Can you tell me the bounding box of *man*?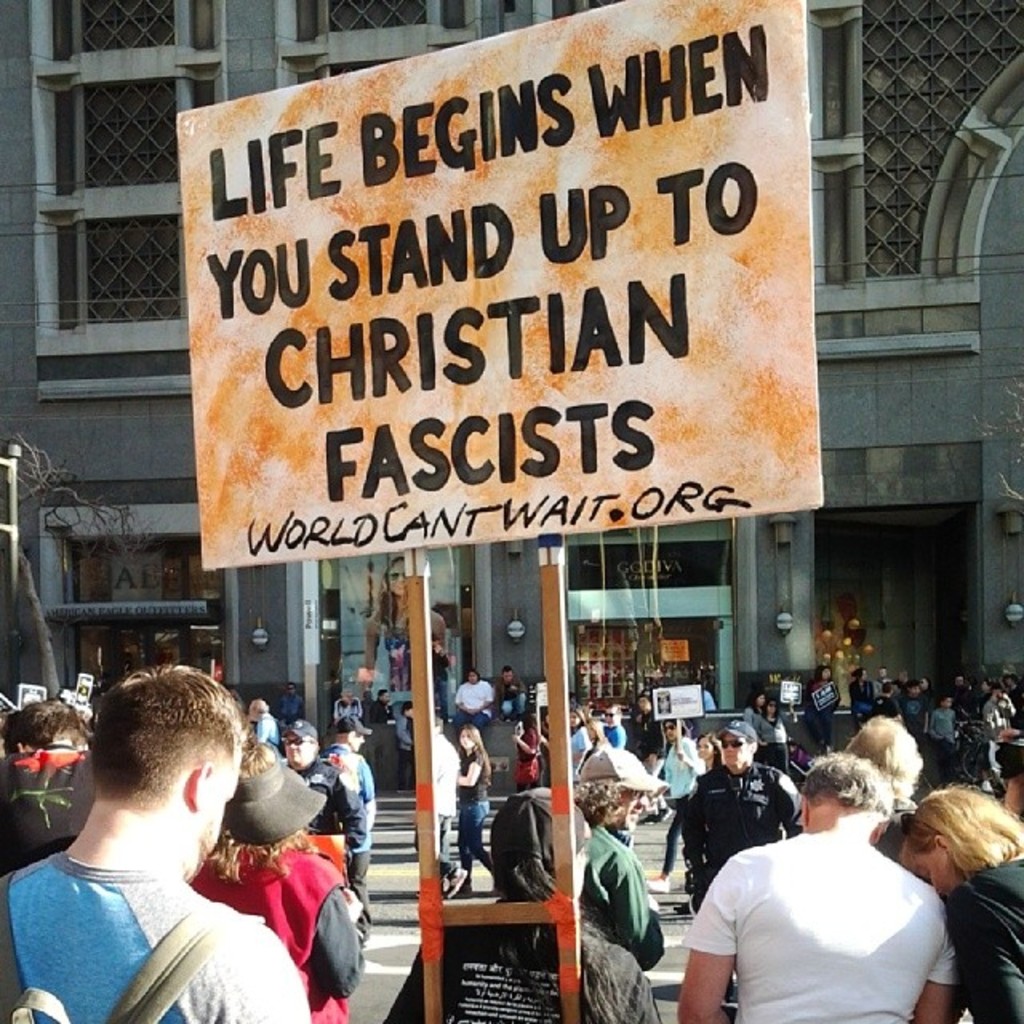
[left=586, top=744, right=672, bottom=966].
